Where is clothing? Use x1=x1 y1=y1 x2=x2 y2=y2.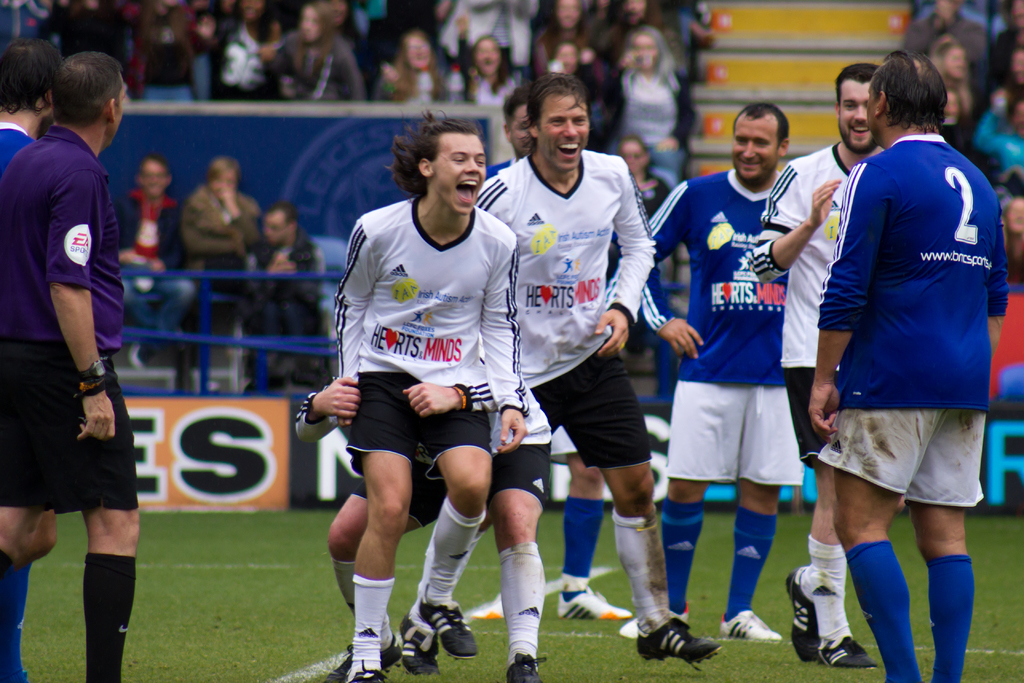
x1=51 y1=0 x2=124 y2=70.
